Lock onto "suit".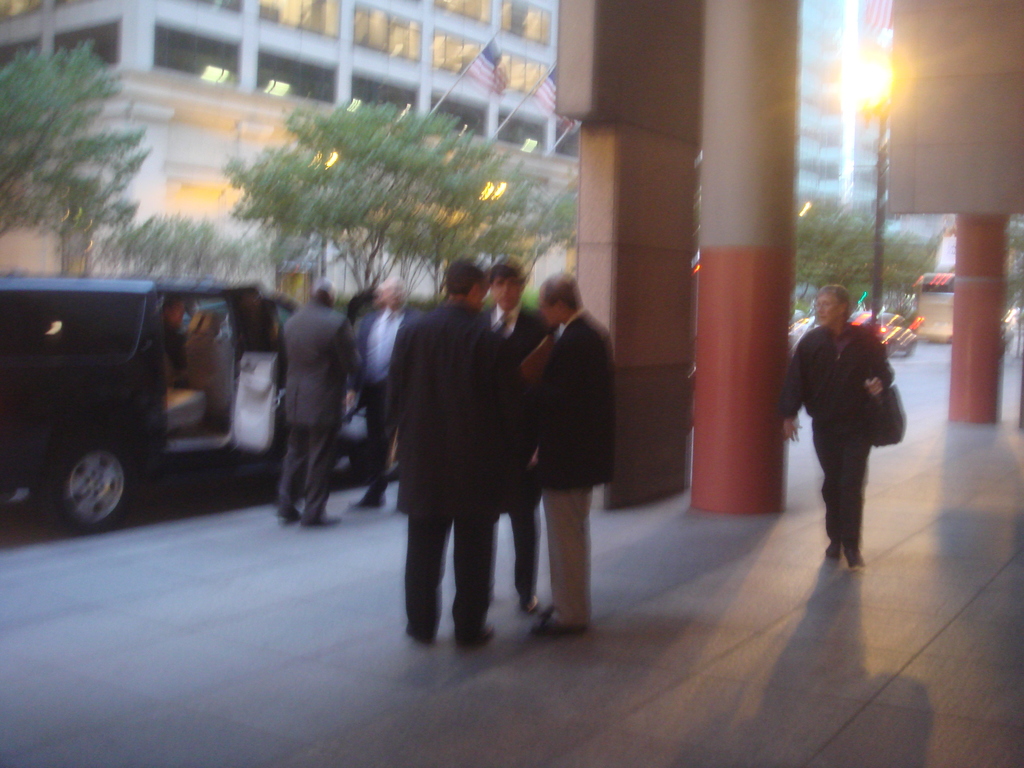
Locked: rect(380, 263, 540, 644).
